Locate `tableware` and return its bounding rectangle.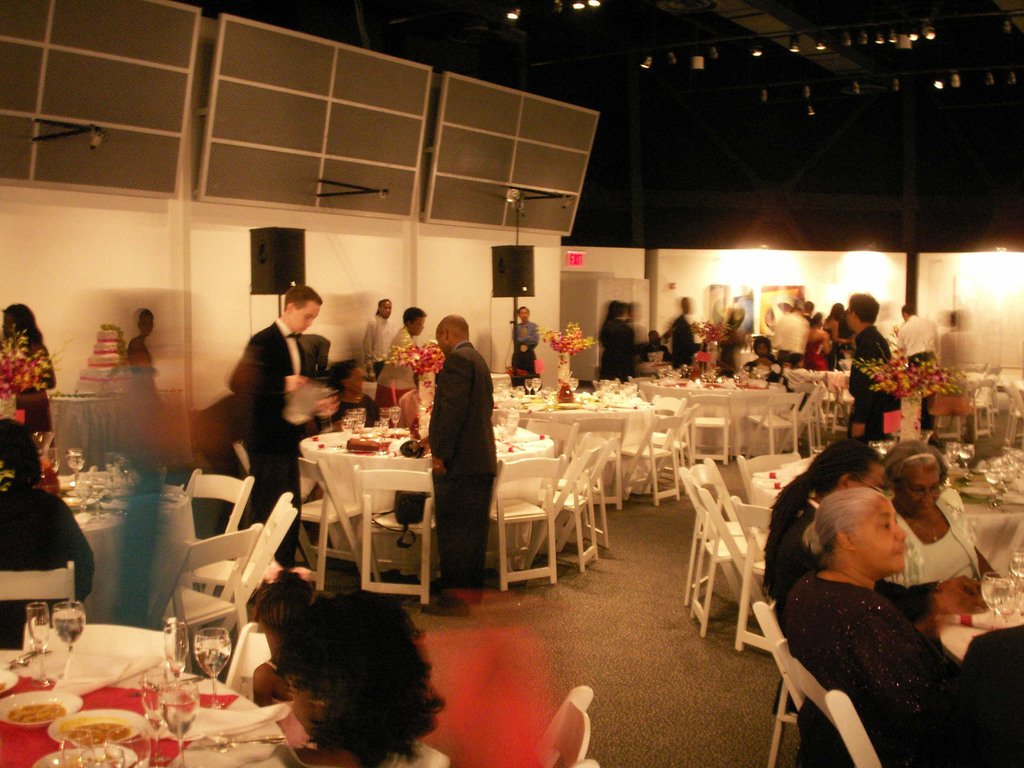
52 717 147 748.
